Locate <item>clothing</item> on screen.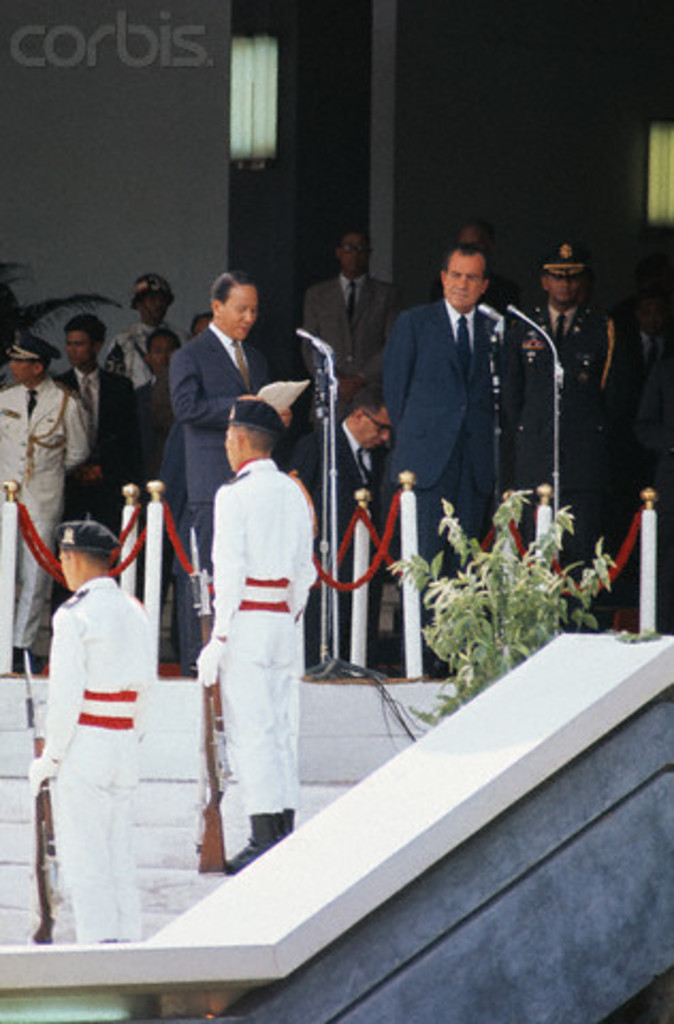
On screen at region(41, 578, 151, 945).
